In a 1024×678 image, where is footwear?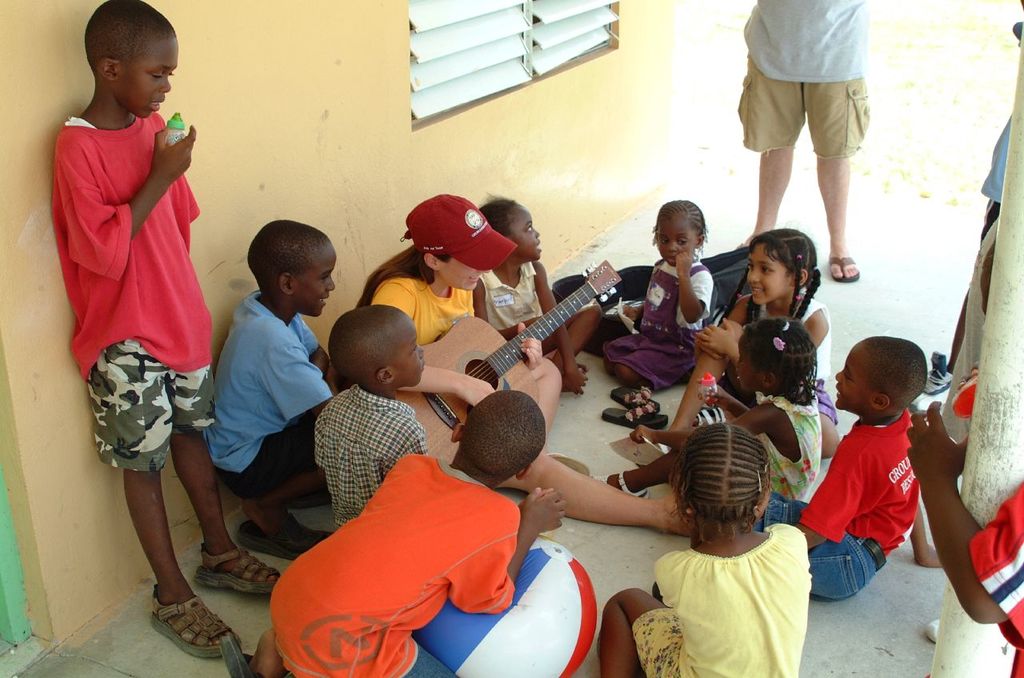
select_region(197, 544, 278, 595).
